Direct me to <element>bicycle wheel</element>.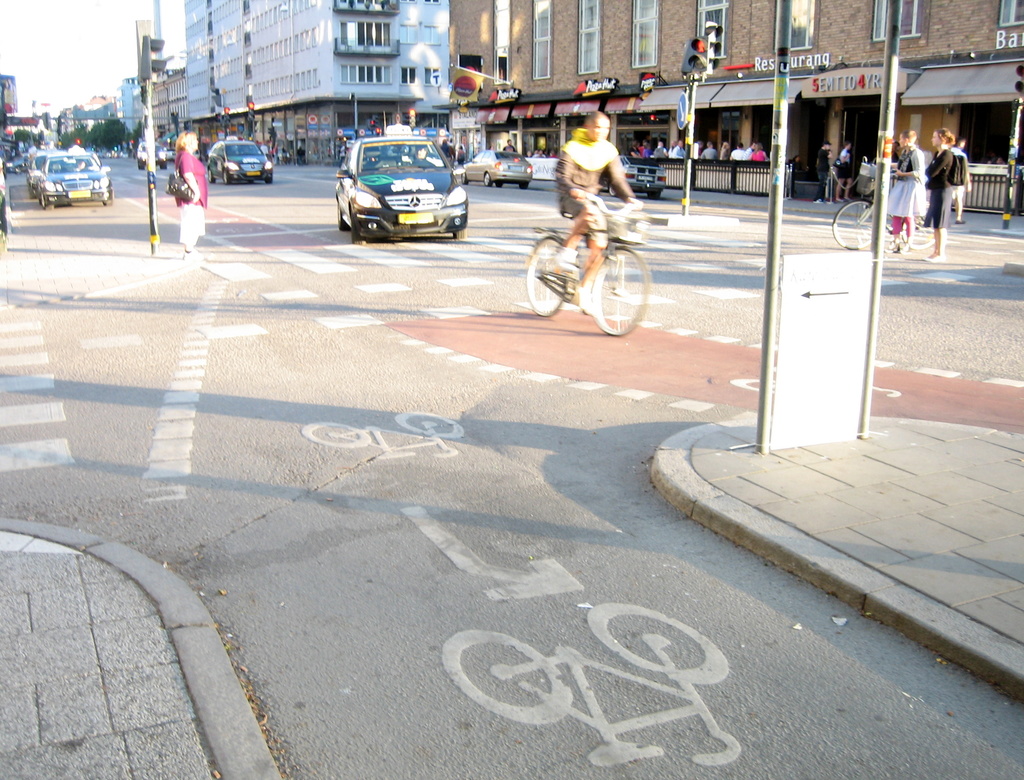
Direction: crop(898, 195, 941, 248).
